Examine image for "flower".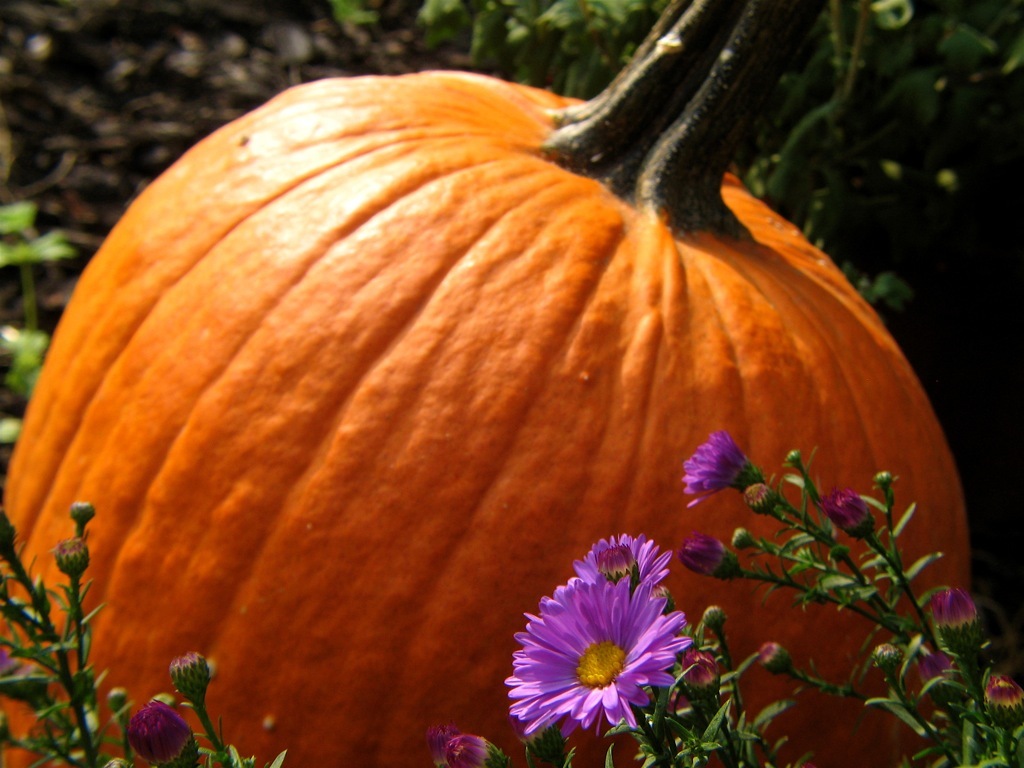
Examination result: bbox(684, 426, 768, 503).
